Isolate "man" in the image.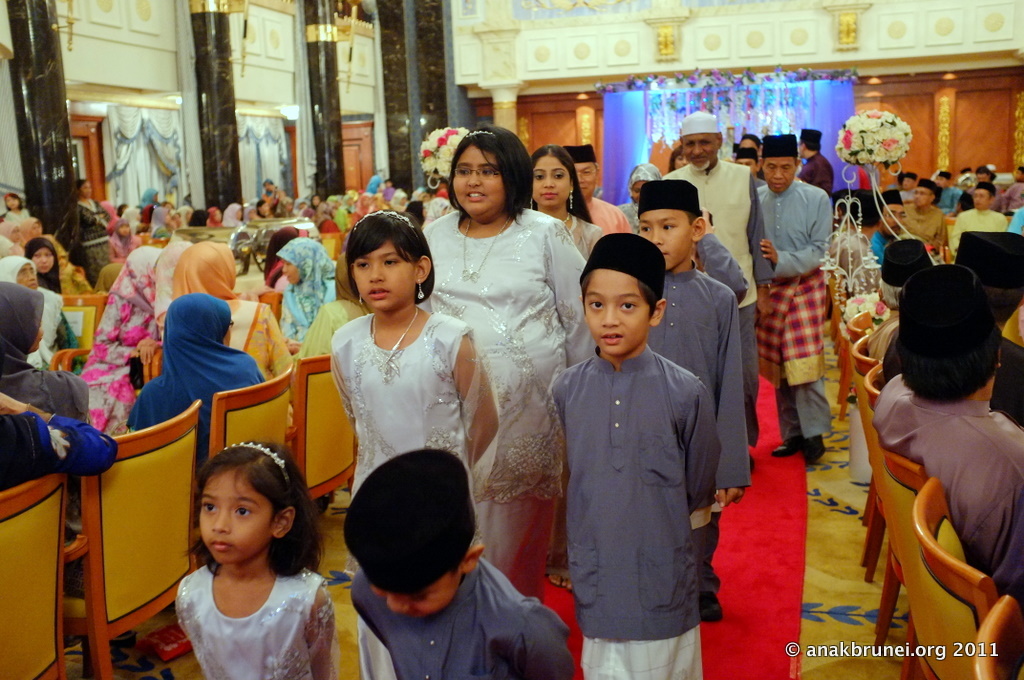
Isolated region: l=868, t=187, r=905, b=260.
